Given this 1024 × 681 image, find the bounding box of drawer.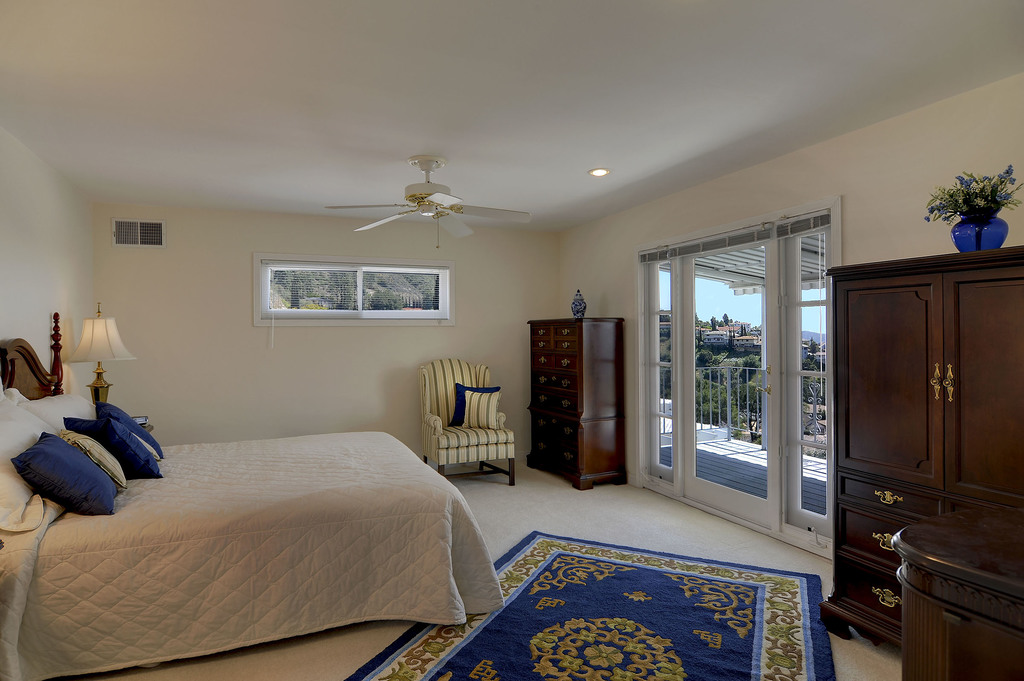
549, 393, 577, 411.
